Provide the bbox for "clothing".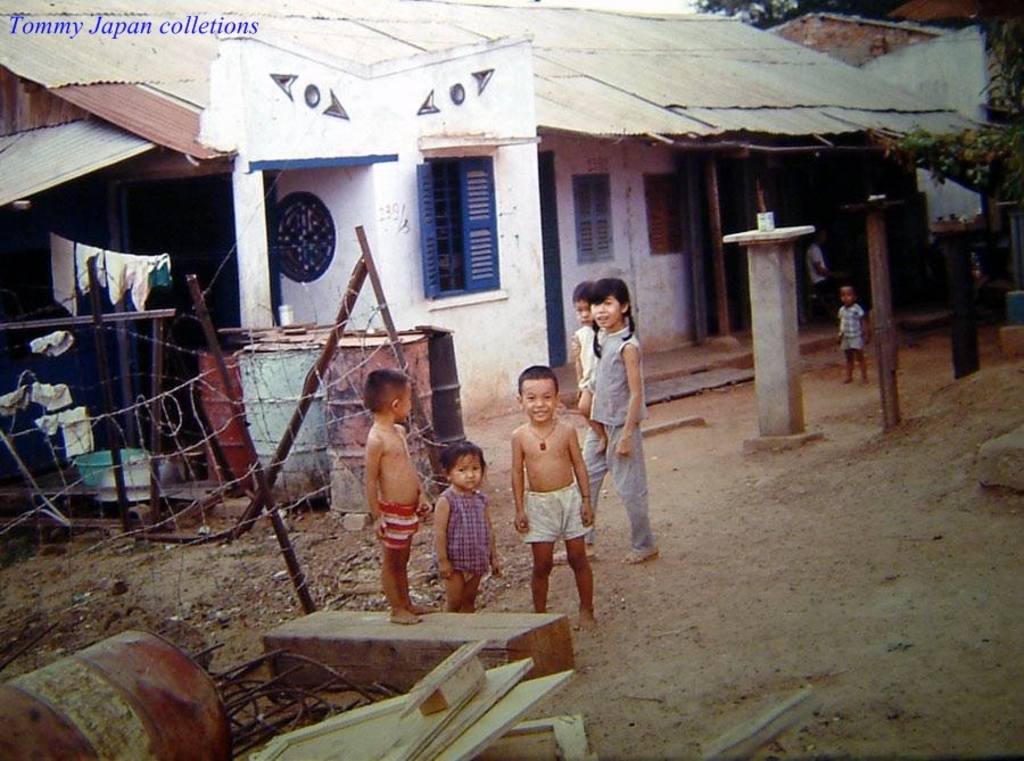
bbox(49, 235, 72, 323).
